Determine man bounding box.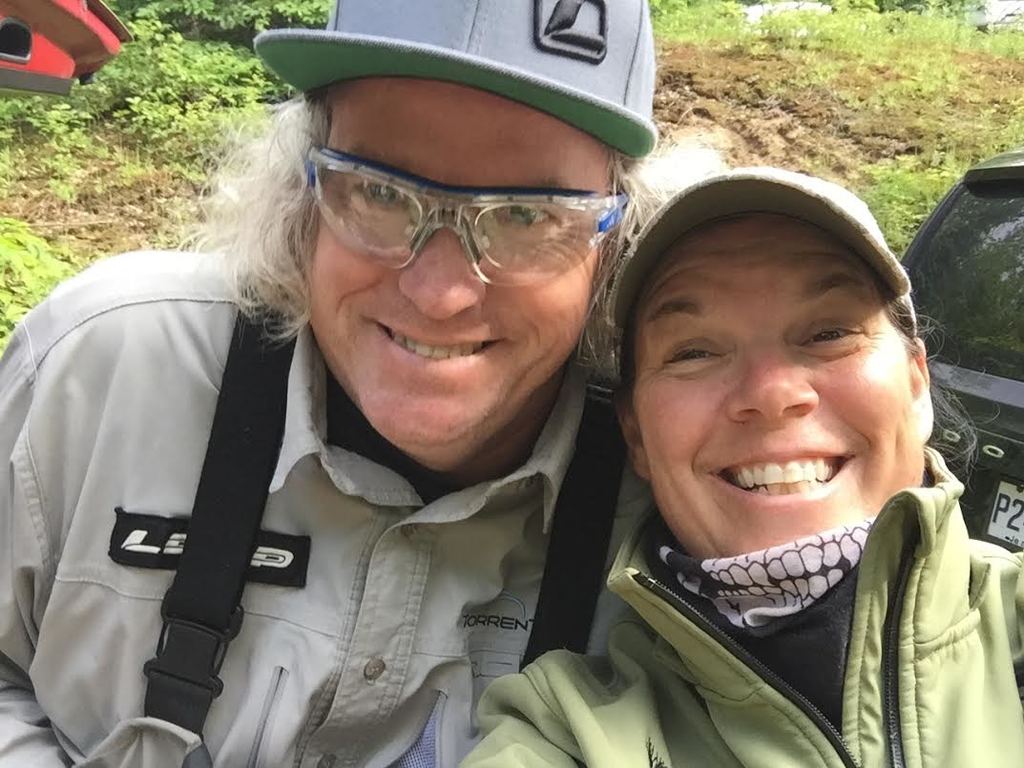
Determined: bbox=[0, 0, 664, 767].
